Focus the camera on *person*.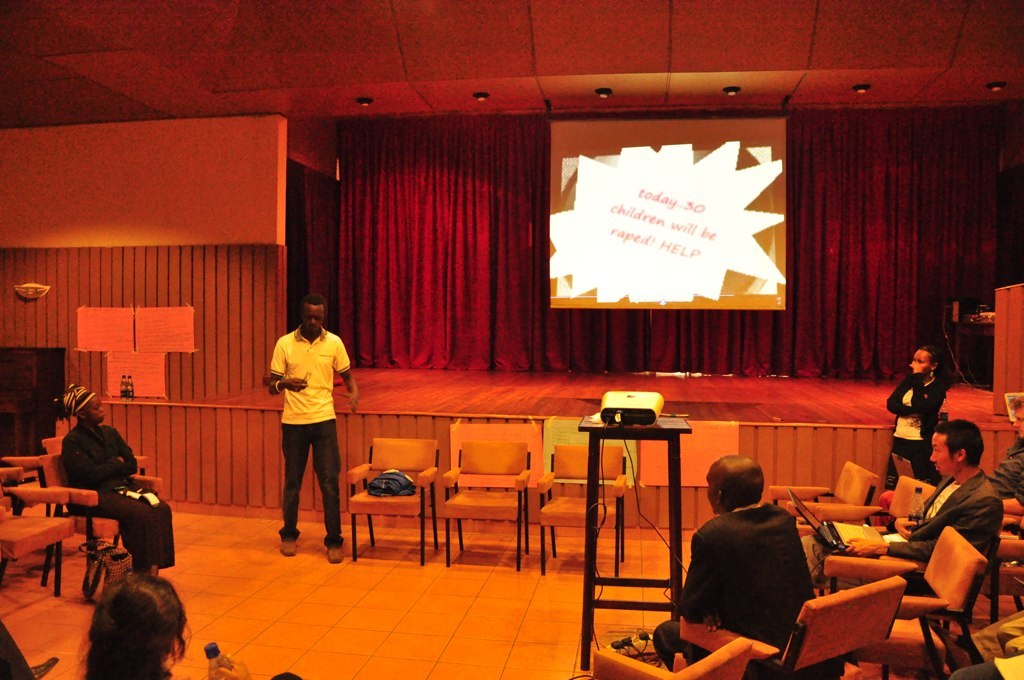
Focus region: <region>87, 574, 253, 679</region>.
